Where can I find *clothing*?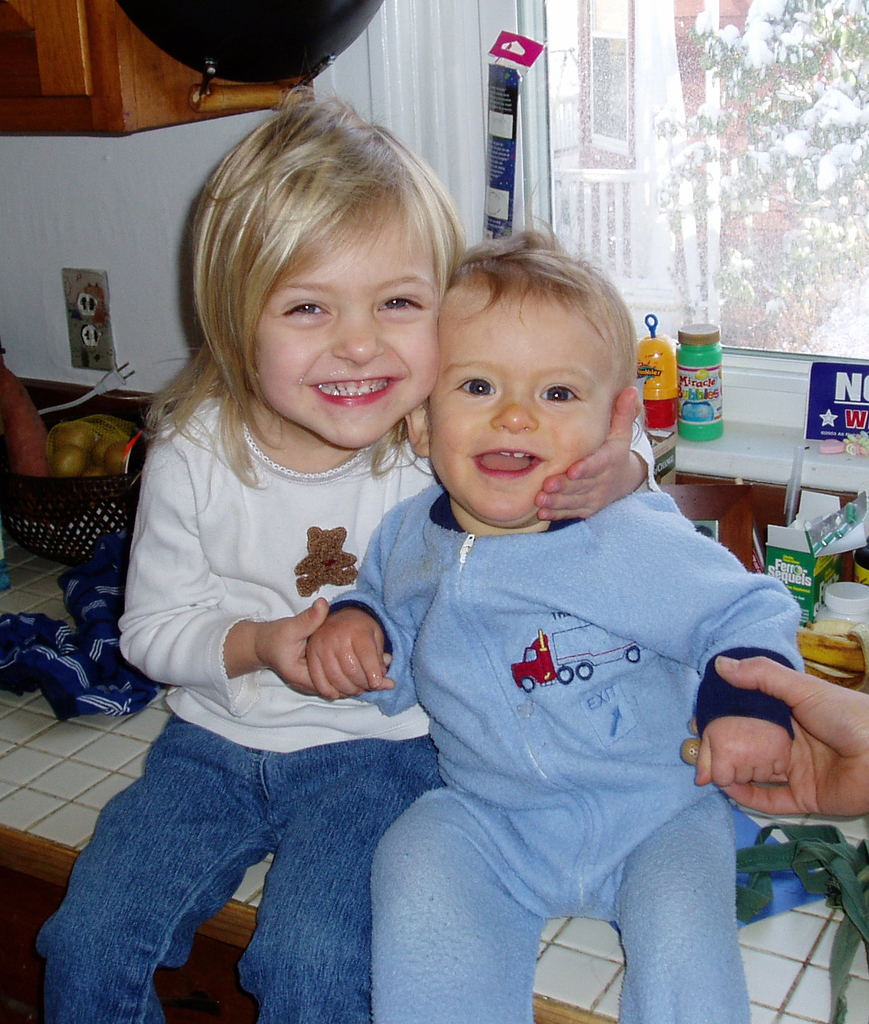
You can find it at 341 369 821 990.
